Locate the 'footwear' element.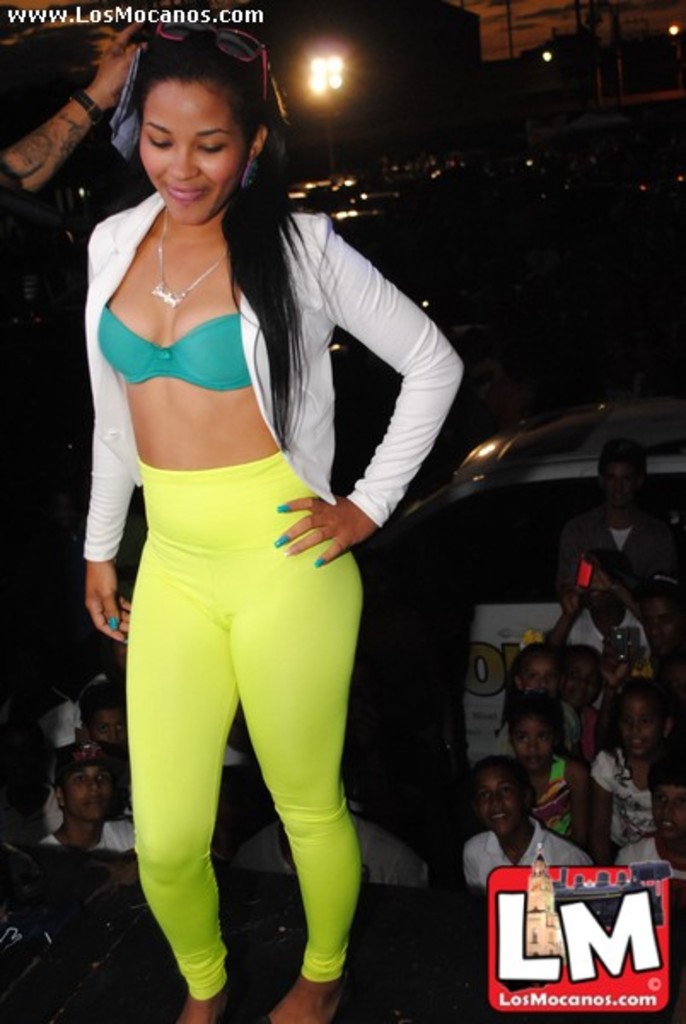
Element bbox: select_region(244, 995, 358, 1022).
